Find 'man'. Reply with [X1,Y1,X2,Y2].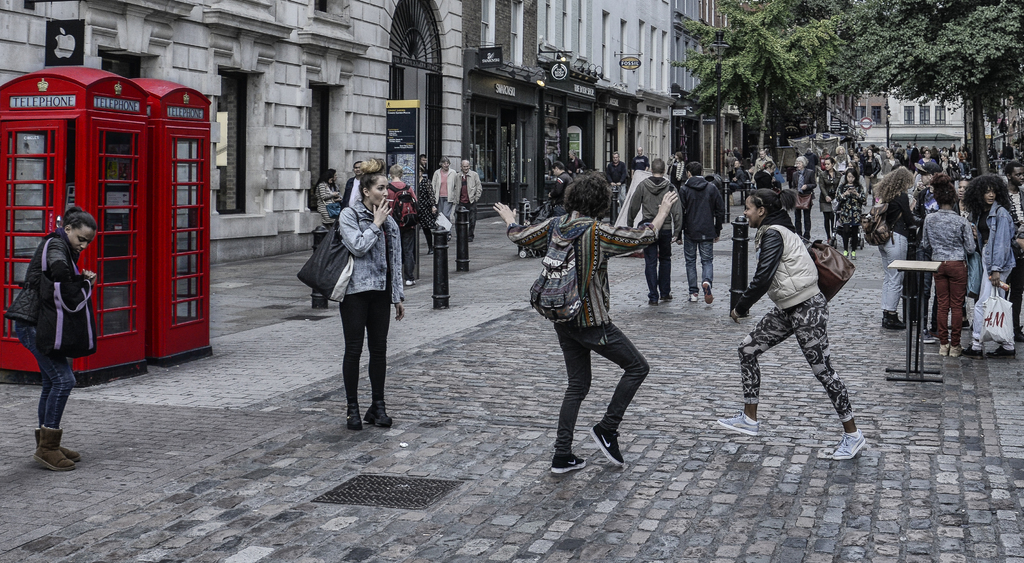
[549,162,570,209].
